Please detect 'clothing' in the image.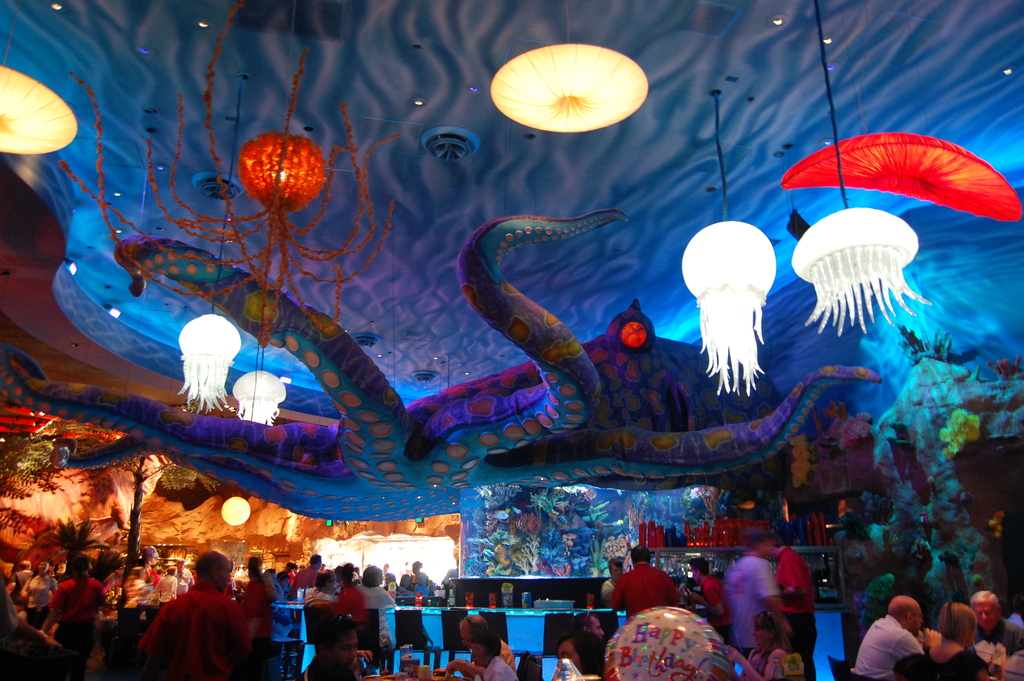
left=138, top=587, right=237, bottom=677.
